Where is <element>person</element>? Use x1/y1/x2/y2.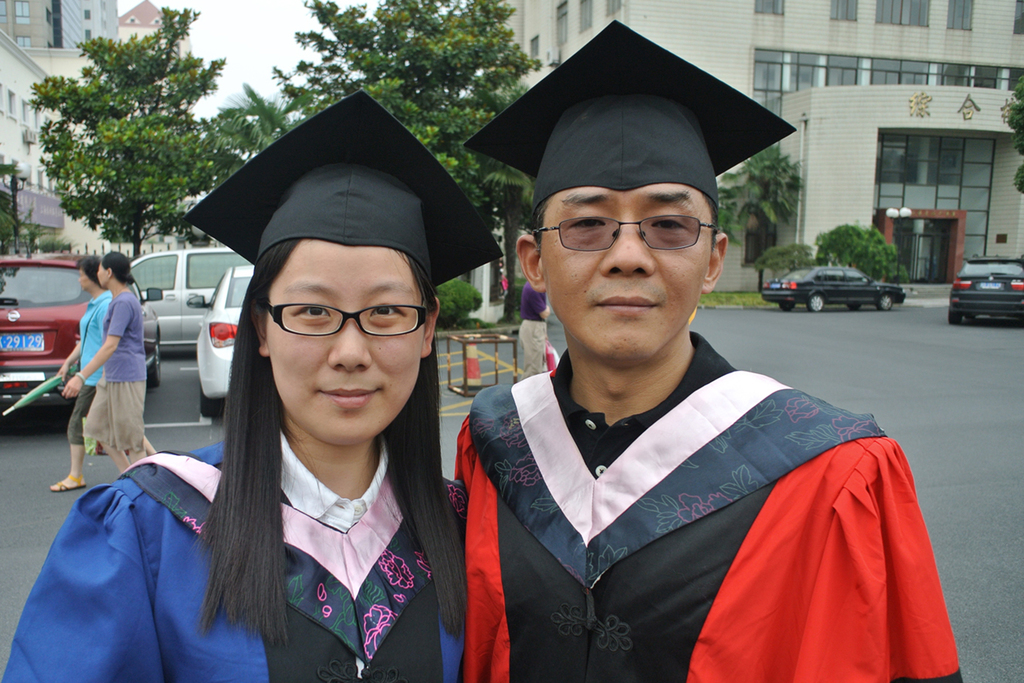
62/250/149/475.
